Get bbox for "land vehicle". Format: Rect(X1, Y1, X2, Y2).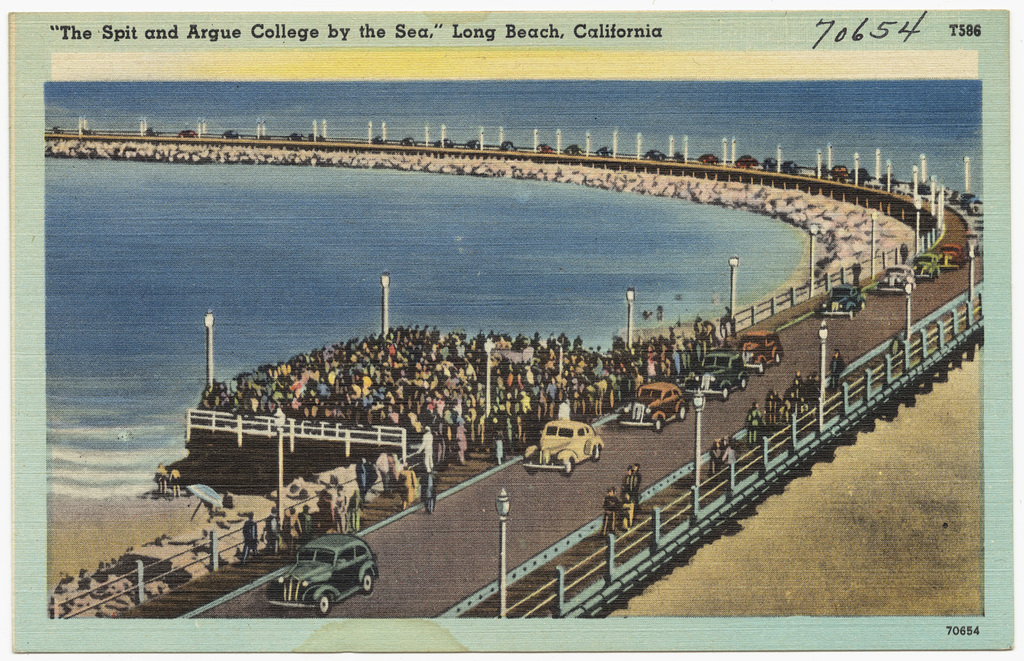
Rect(887, 270, 918, 294).
